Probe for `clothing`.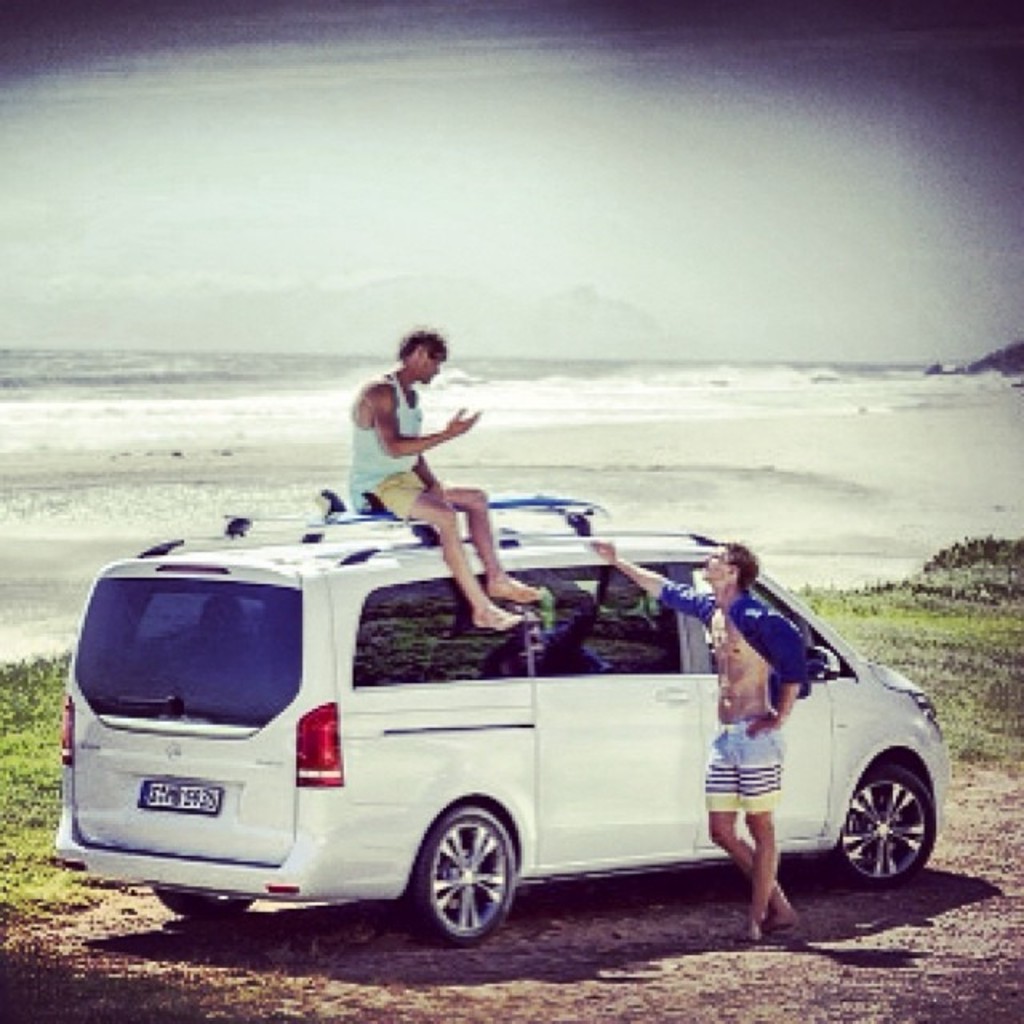
Probe result: 706,718,789,810.
